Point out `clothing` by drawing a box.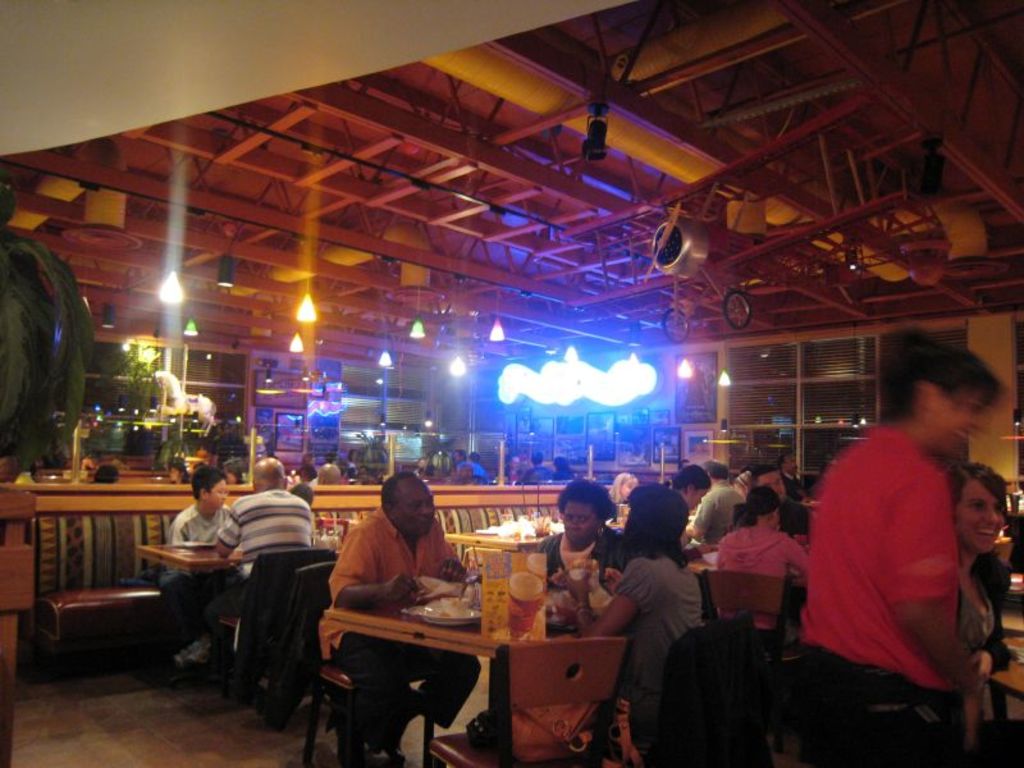
(x1=956, y1=562, x2=998, y2=753).
